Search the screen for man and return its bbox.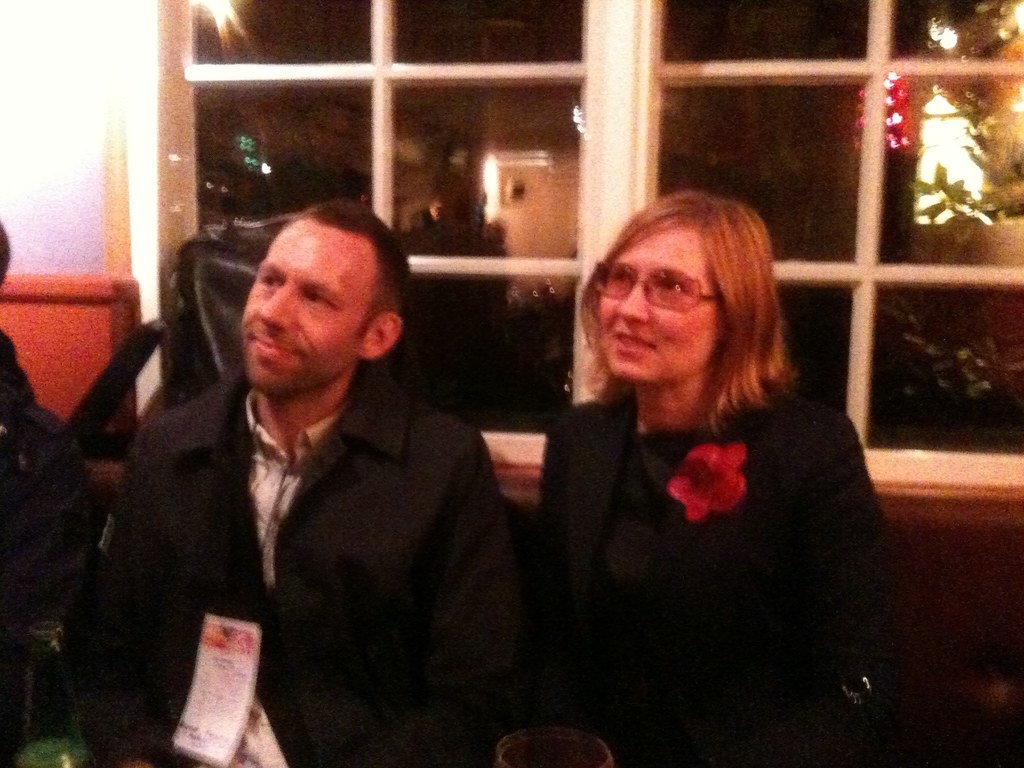
Found: 103,218,515,767.
